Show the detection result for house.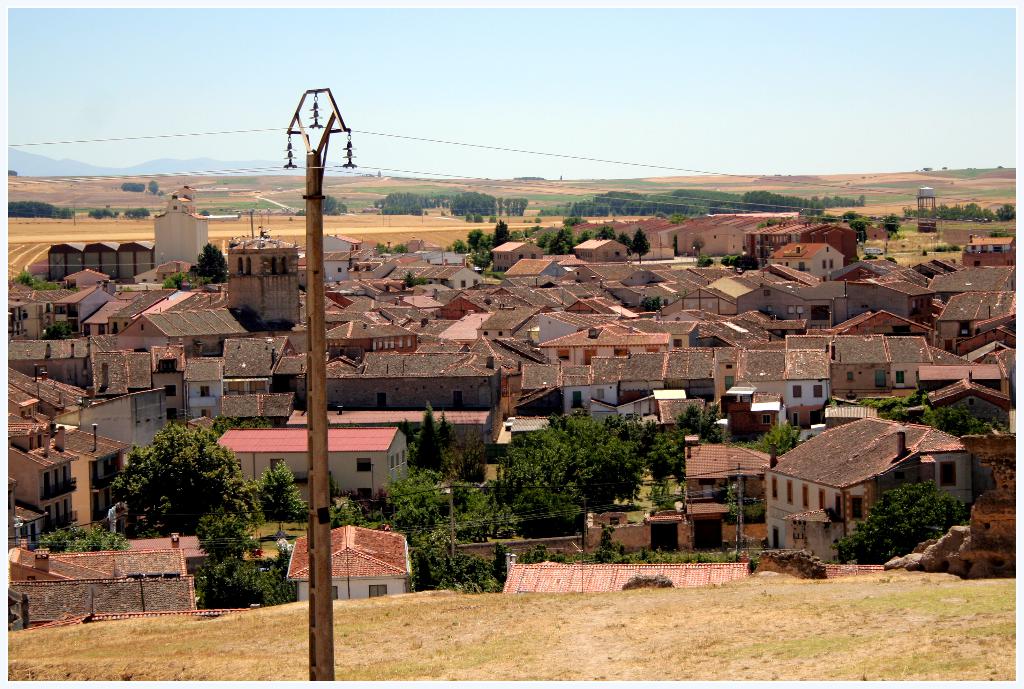
rect(6, 602, 261, 633).
